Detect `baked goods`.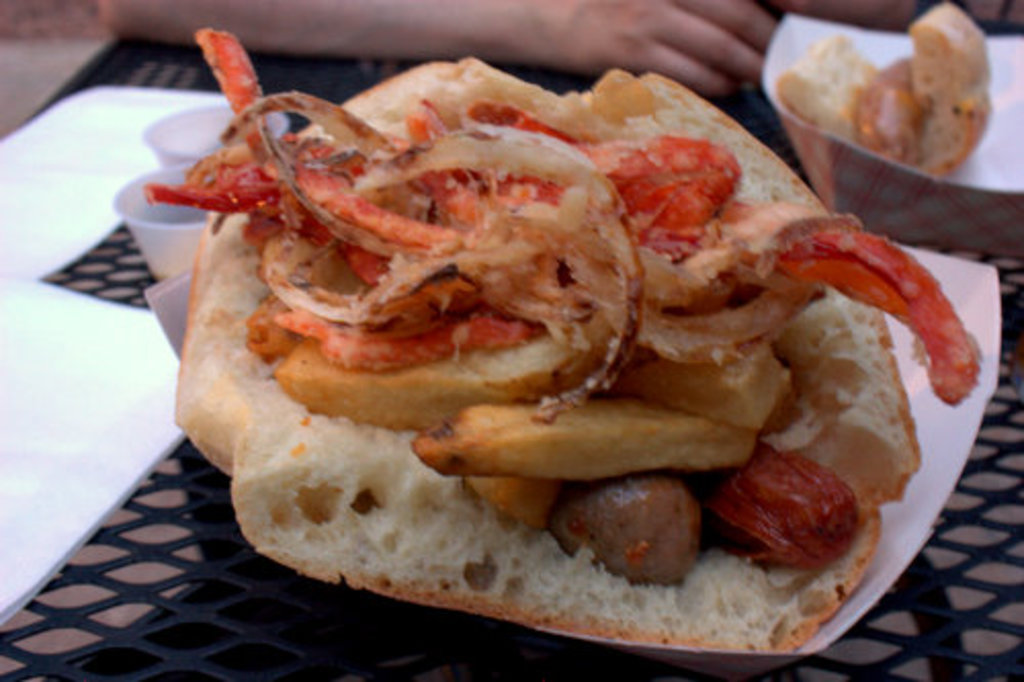
Detected at <box>760,12,1014,186</box>.
